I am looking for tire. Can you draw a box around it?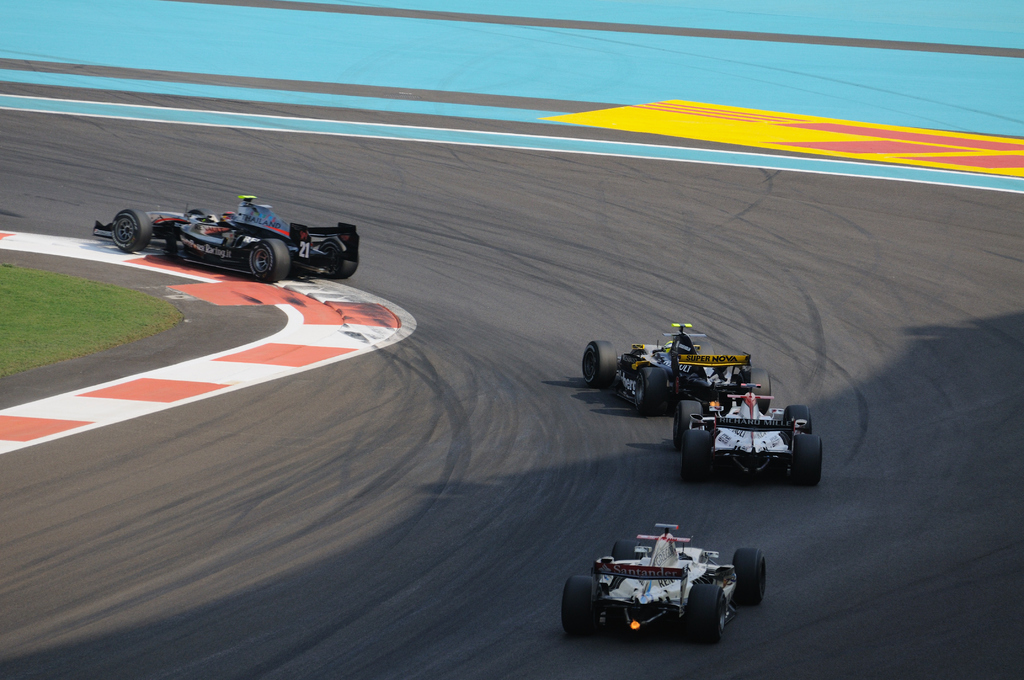
Sure, the bounding box is {"left": 735, "top": 553, "right": 769, "bottom": 608}.
